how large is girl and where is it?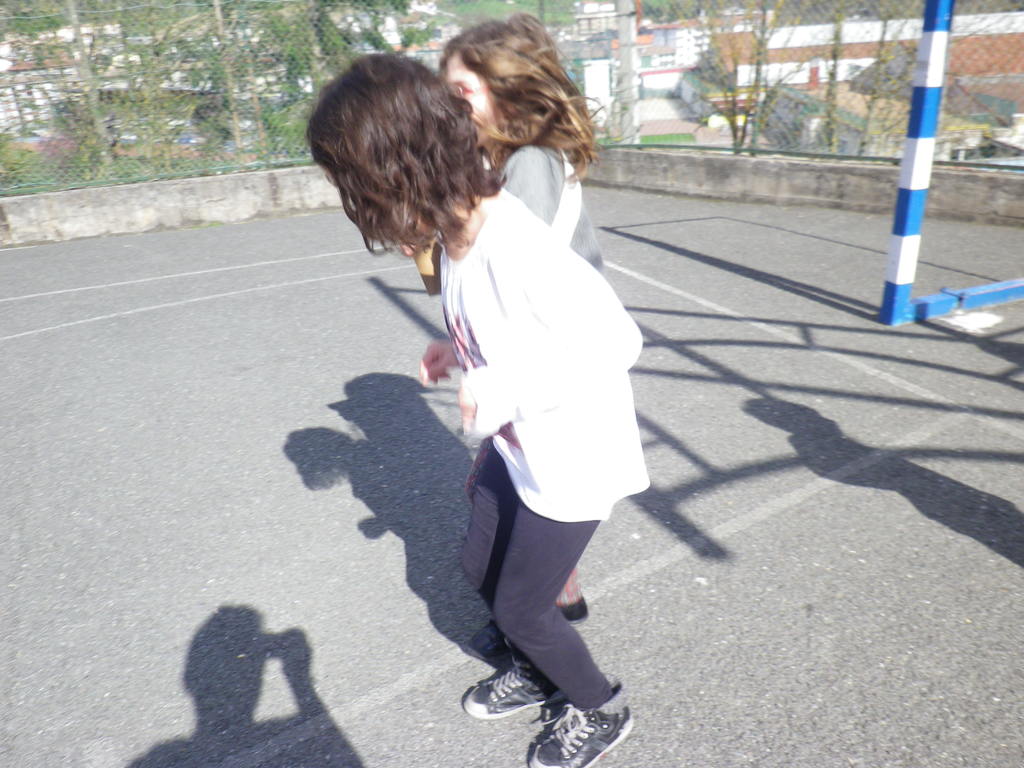
Bounding box: BBox(436, 12, 604, 271).
